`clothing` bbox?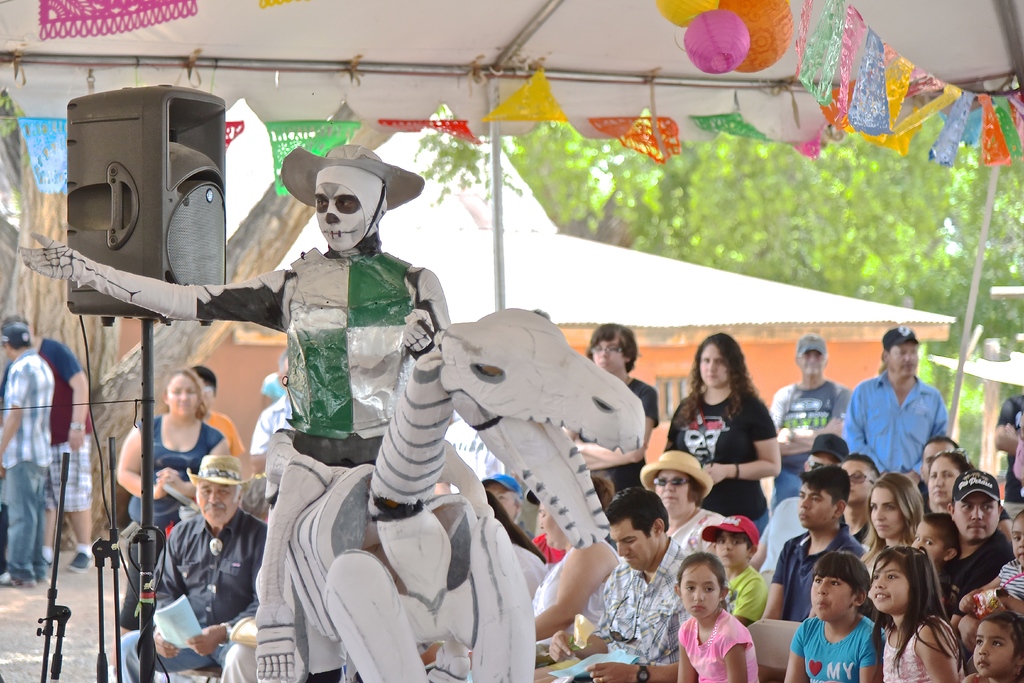
{"left": 45, "top": 240, "right": 520, "bottom": 682}
